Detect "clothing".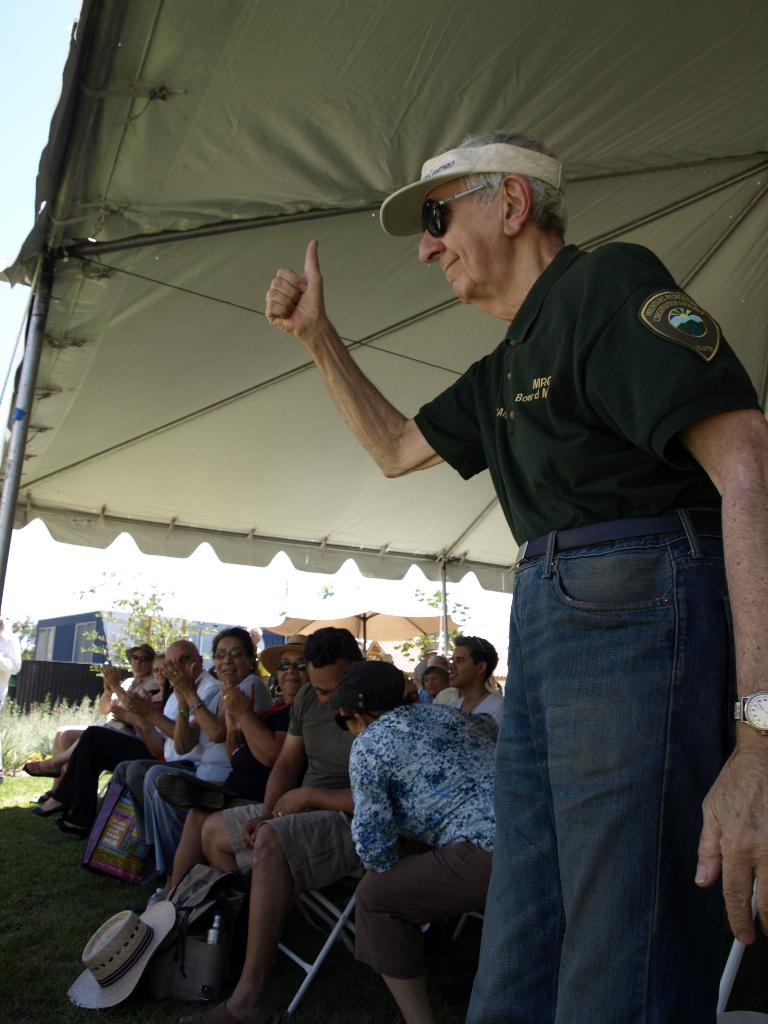
Detected at Rect(439, 684, 502, 750).
